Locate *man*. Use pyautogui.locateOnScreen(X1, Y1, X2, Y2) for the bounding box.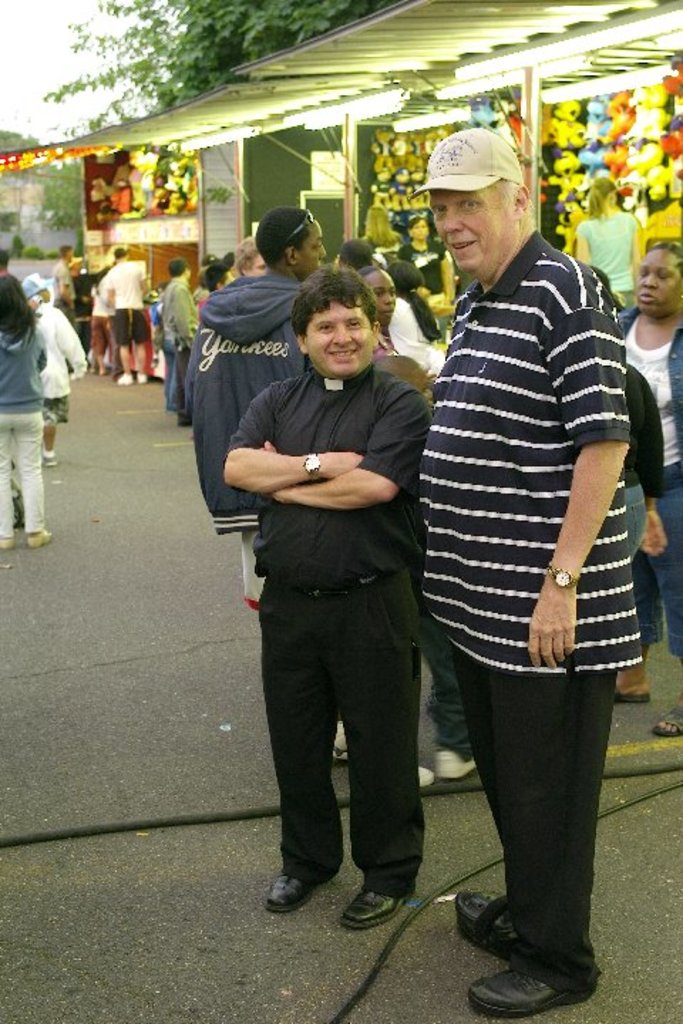
pyautogui.locateOnScreen(196, 262, 246, 309).
